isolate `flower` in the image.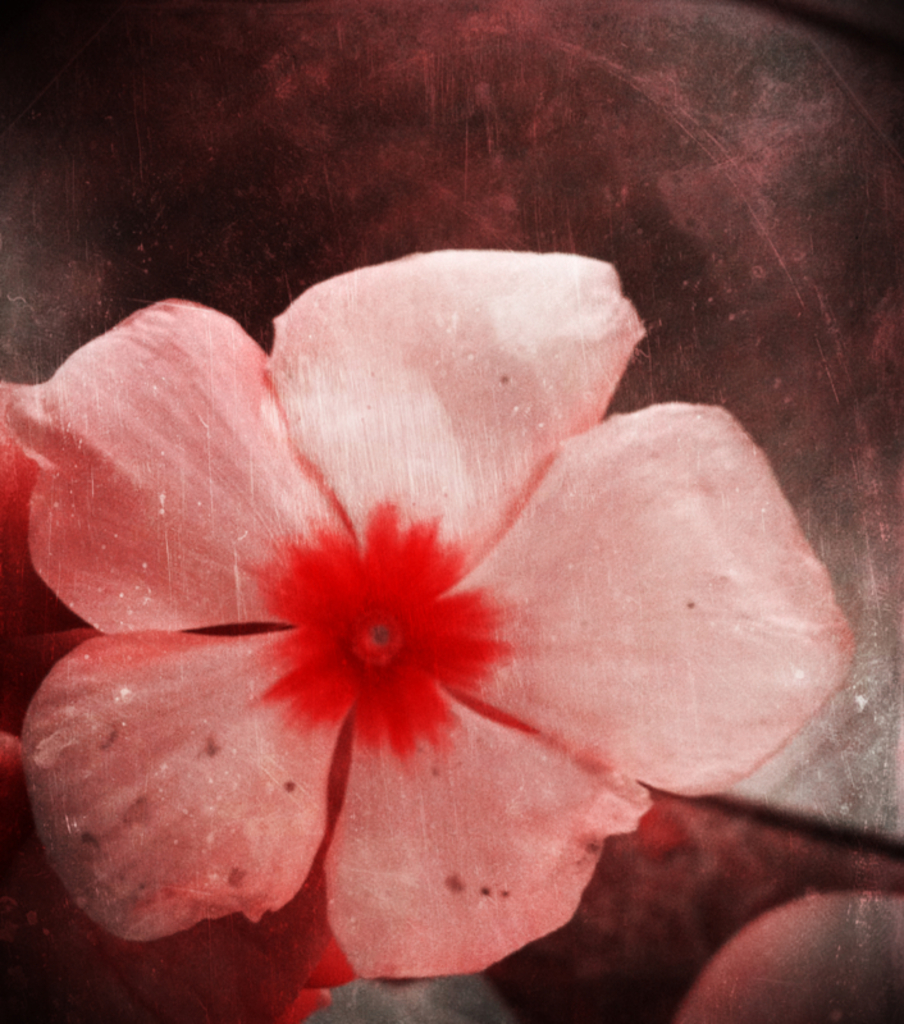
Isolated region: [22,216,818,983].
